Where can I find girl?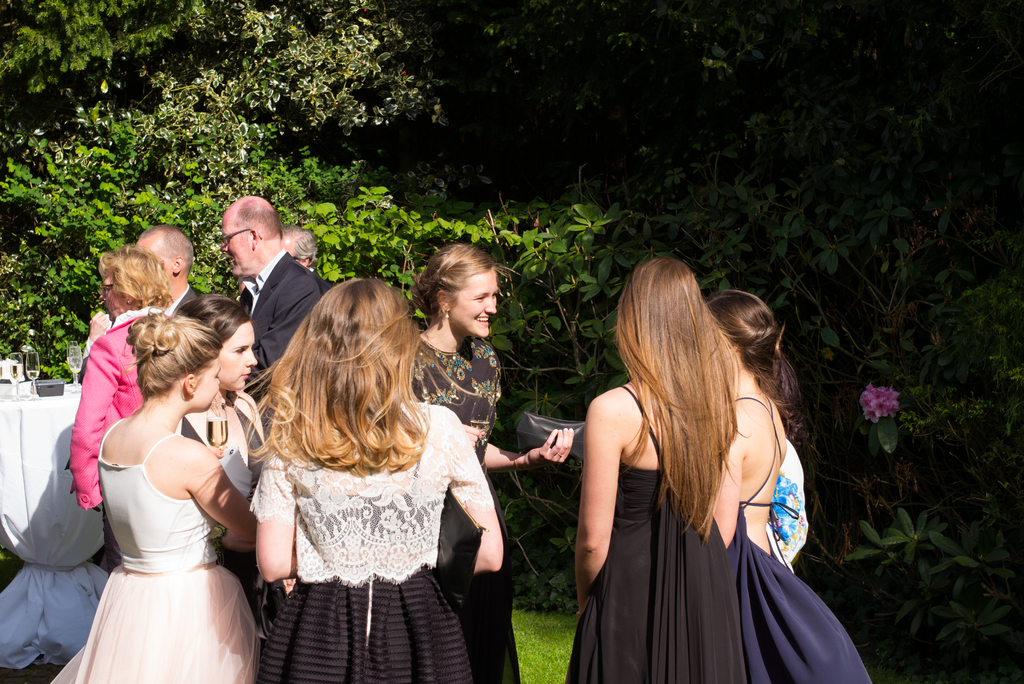
You can find it at <region>172, 291, 265, 573</region>.
